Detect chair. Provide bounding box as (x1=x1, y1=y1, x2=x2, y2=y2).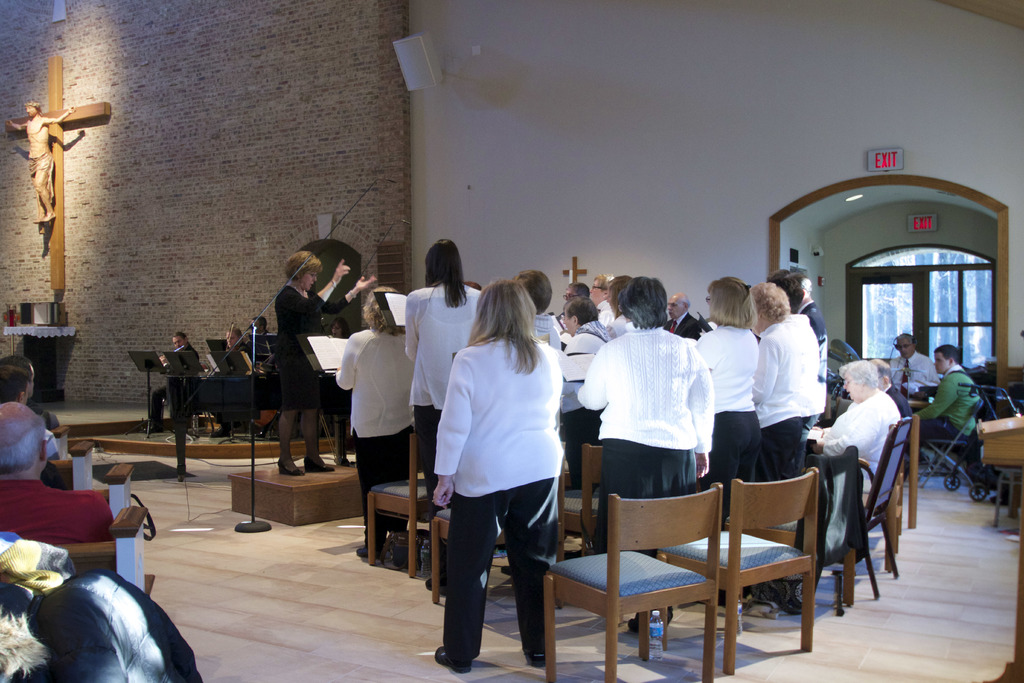
(x1=662, y1=467, x2=816, y2=667).
